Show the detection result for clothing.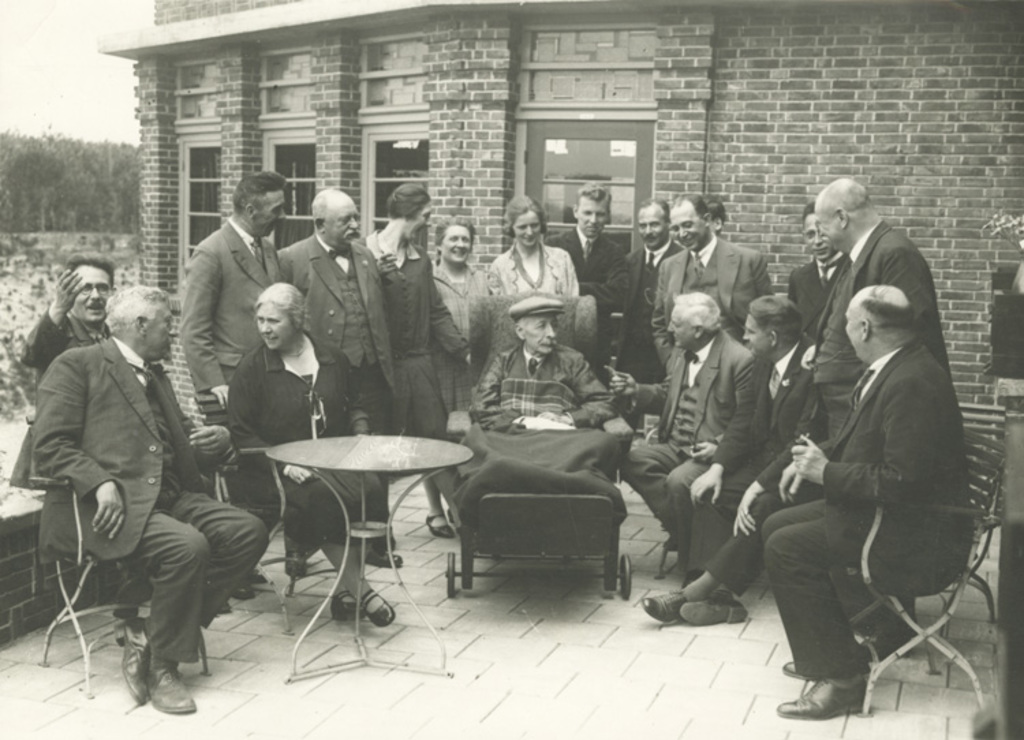
{"x1": 10, "y1": 329, "x2": 270, "y2": 666}.
